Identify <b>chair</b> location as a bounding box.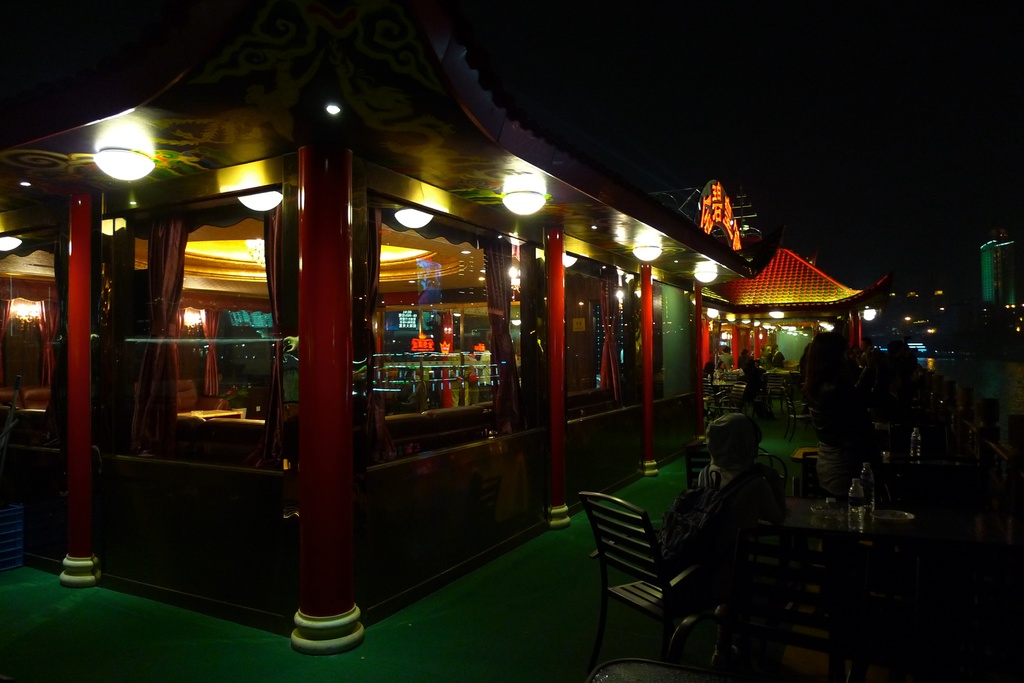
778,389,810,441.
